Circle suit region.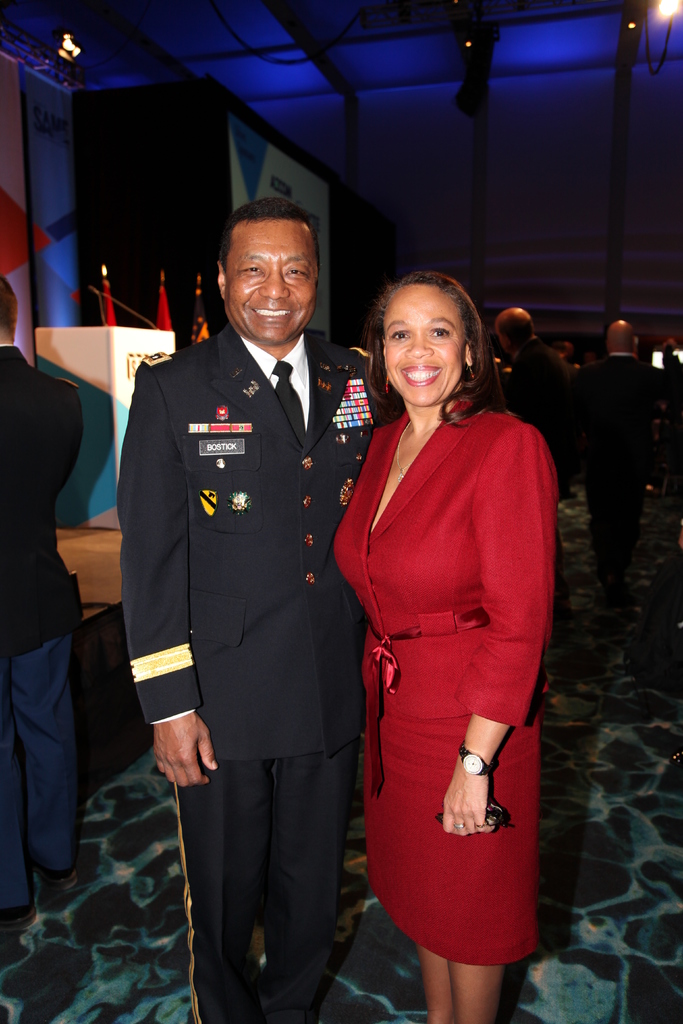
Region: box(324, 391, 564, 724).
